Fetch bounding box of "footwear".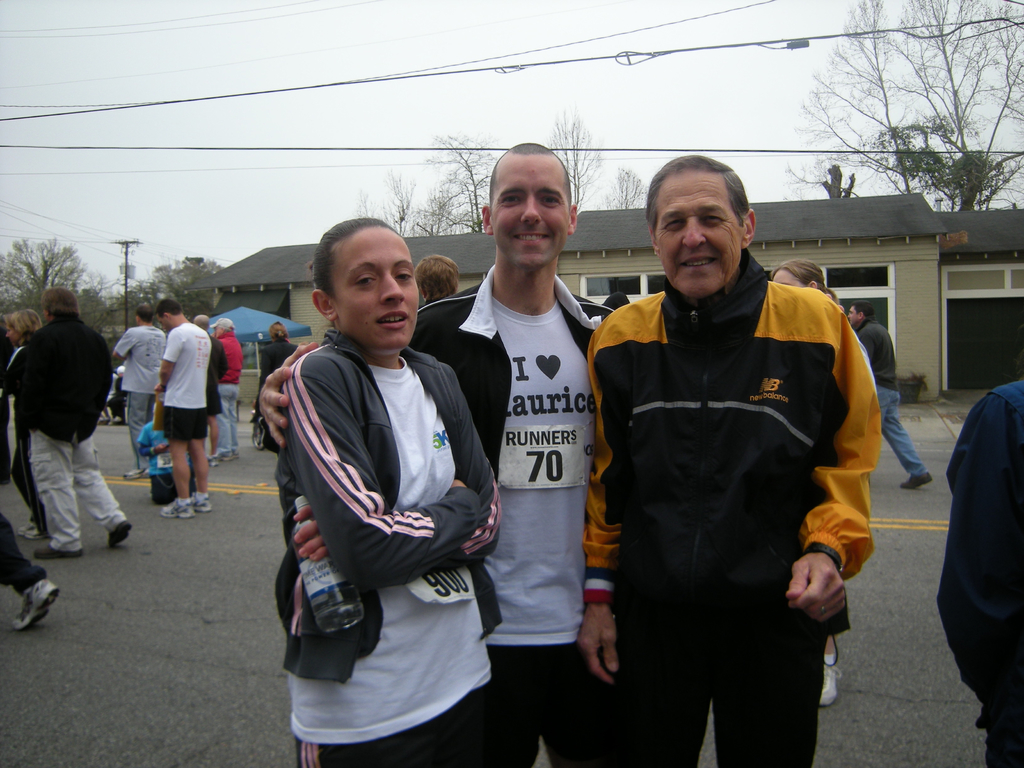
Bbox: left=818, top=660, right=843, bottom=710.
